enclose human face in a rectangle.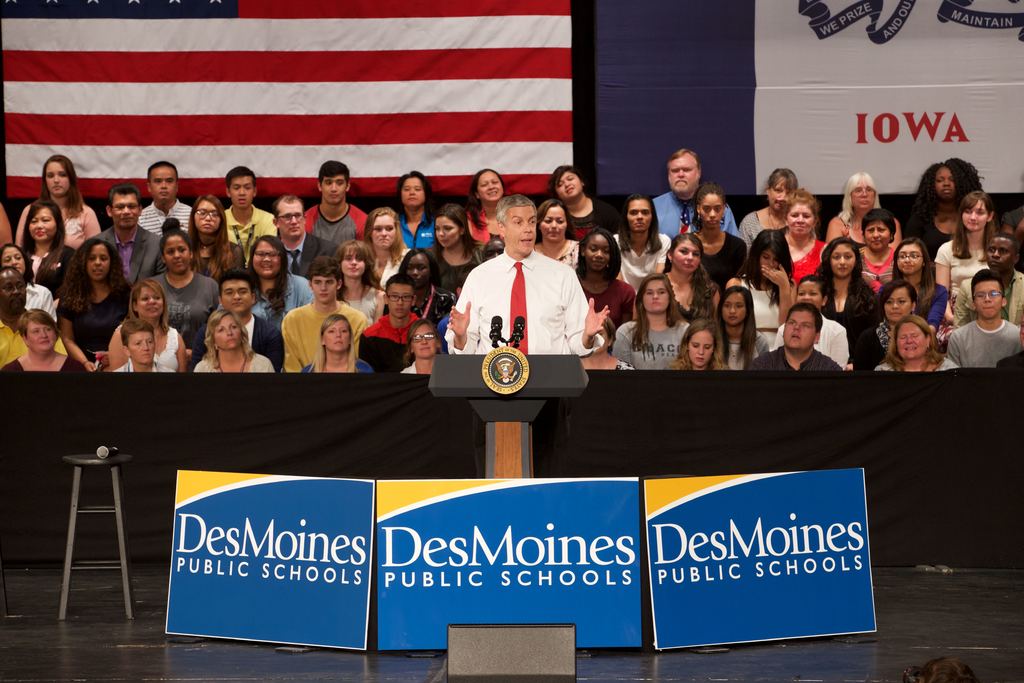
(113,194,139,229).
